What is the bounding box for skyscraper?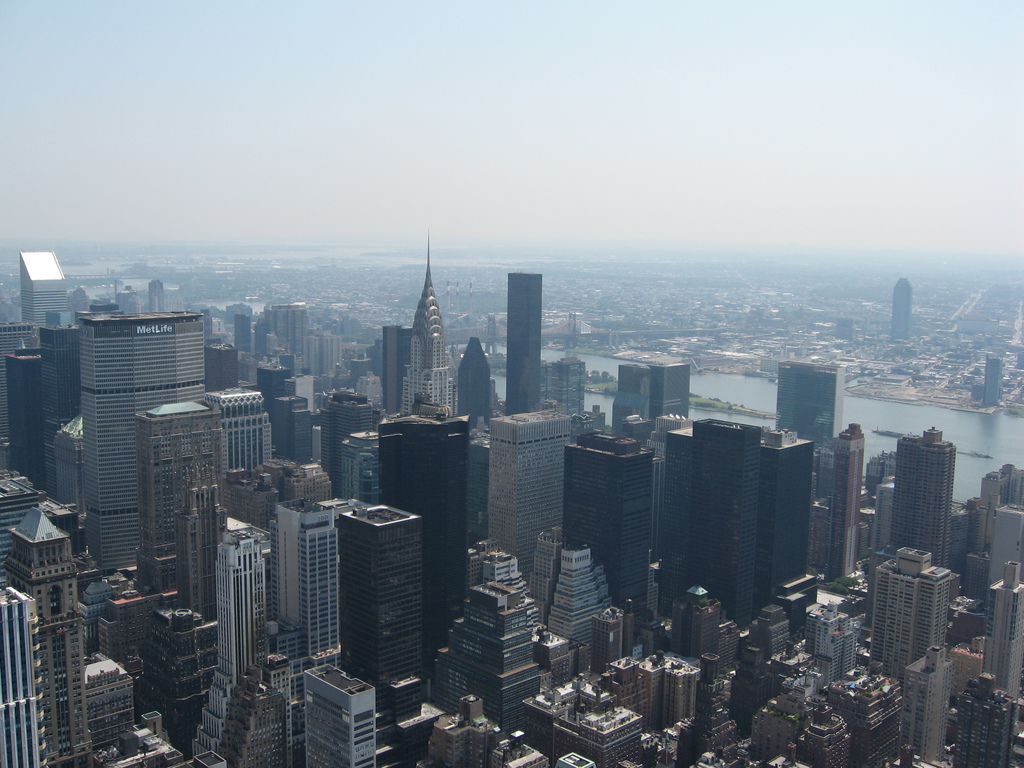
BBox(984, 495, 1023, 604).
